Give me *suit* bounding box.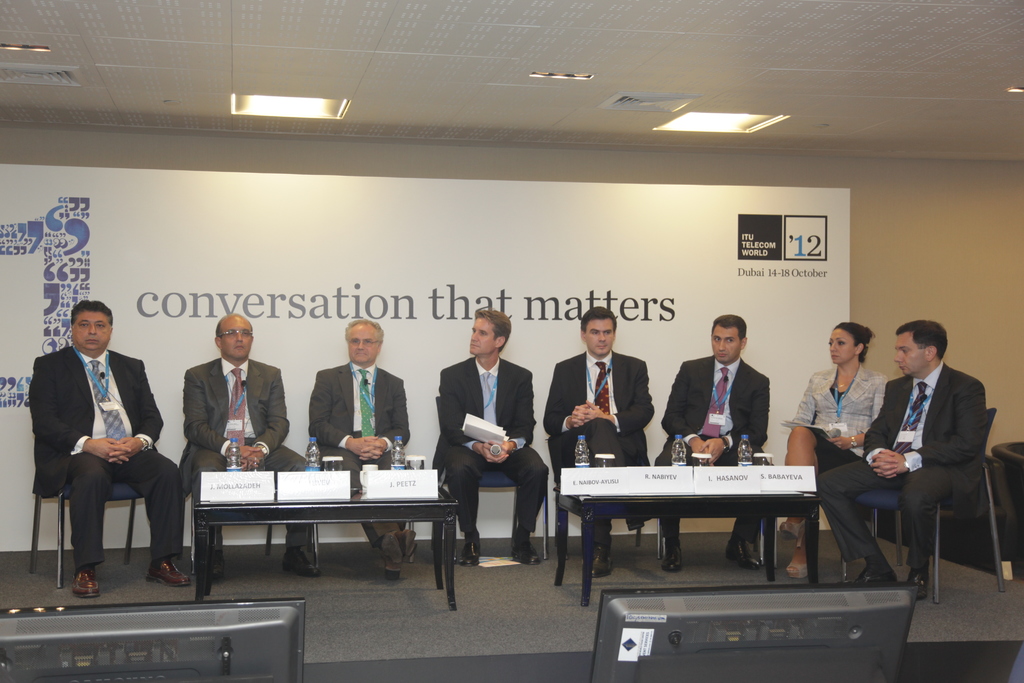
l=432, t=358, r=547, b=532.
